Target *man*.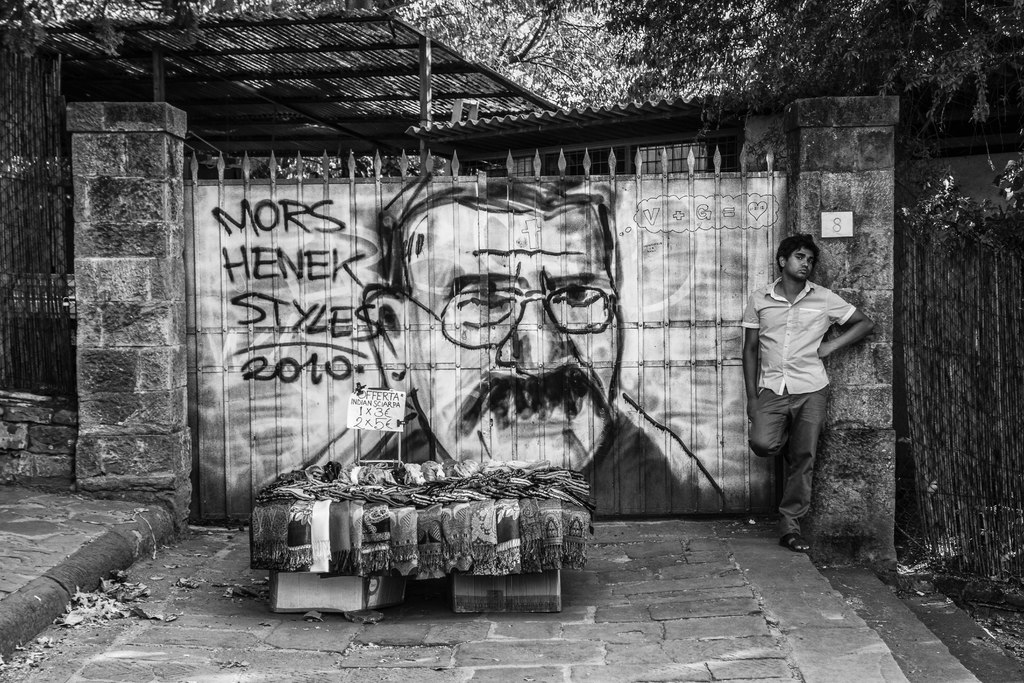
Target region: (x1=303, y1=174, x2=728, y2=520).
